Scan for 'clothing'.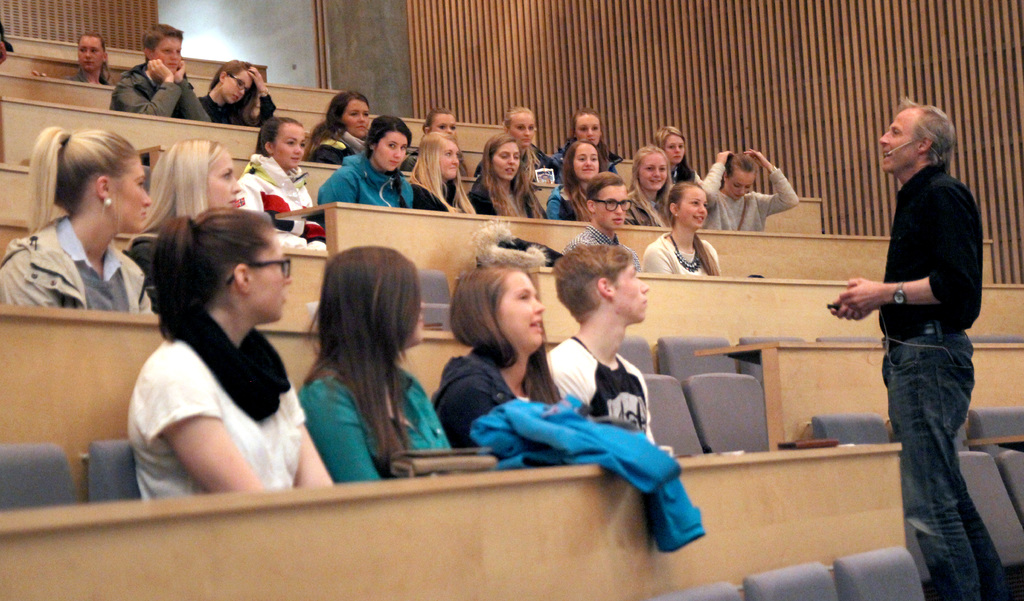
Scan result: (x1=669, y1=166, x2=698, y2=182).
